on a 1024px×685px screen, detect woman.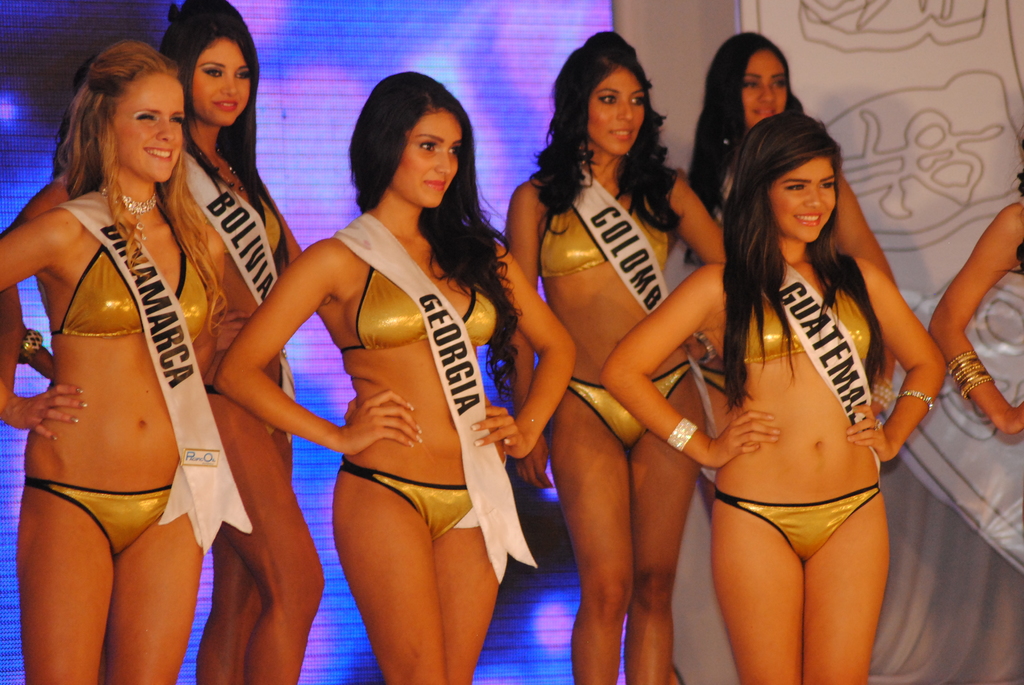
[596,114,938,684].
